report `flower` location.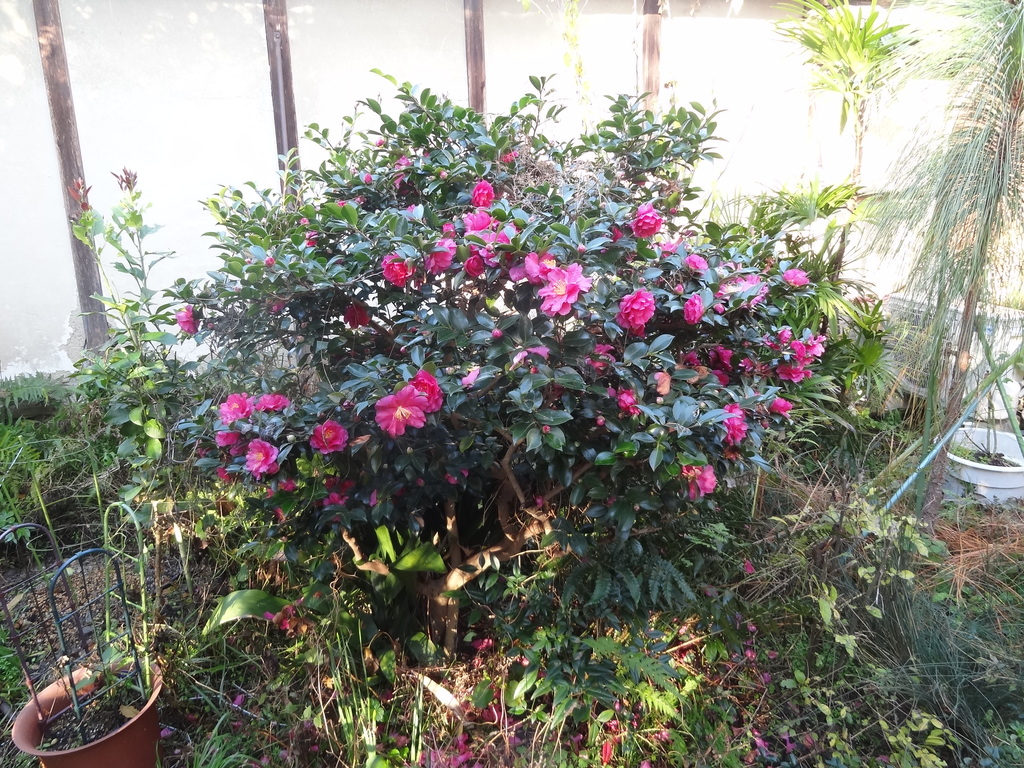
Report: l=791, t=328, r=829, b=357.
